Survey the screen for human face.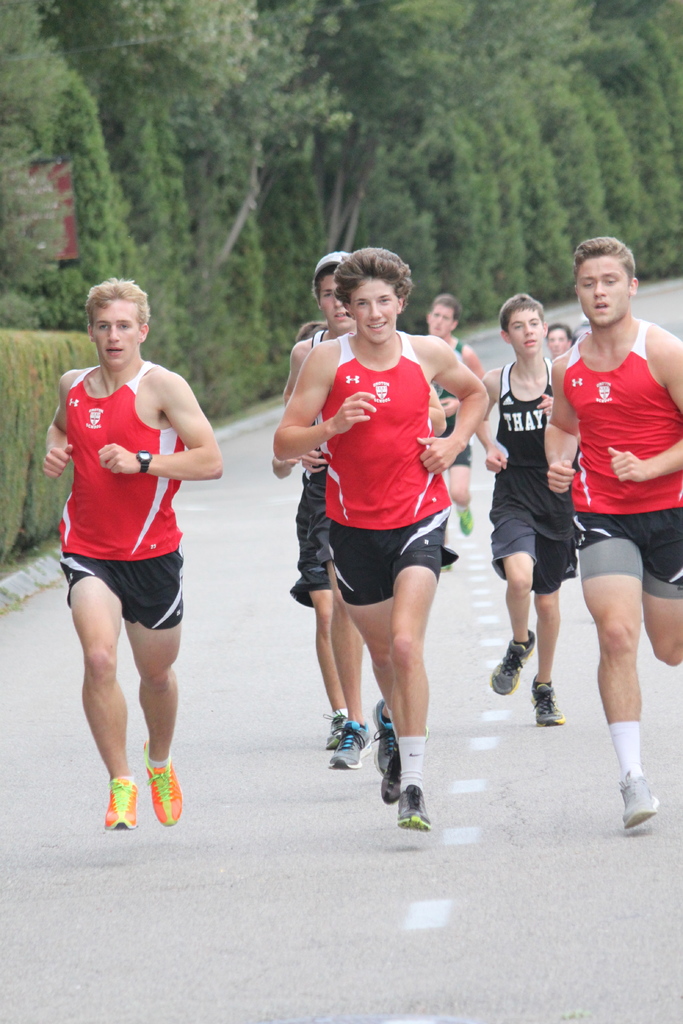
Survey found: [x1=323, y1=269, x2=353, y2=330].
